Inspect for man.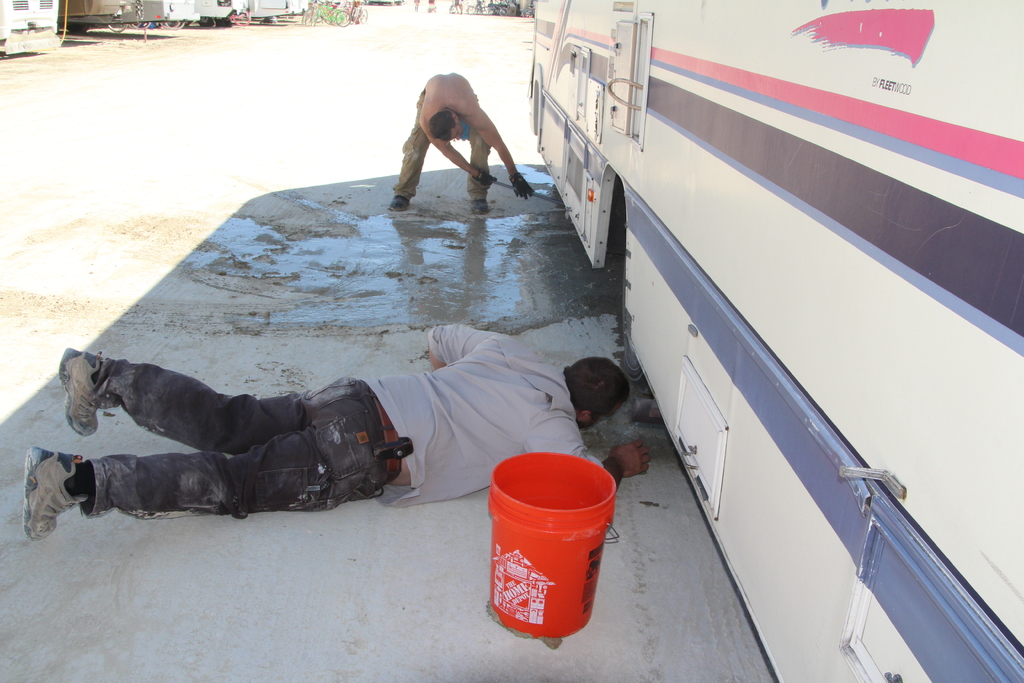
Inspection: 22,317,653,537.
